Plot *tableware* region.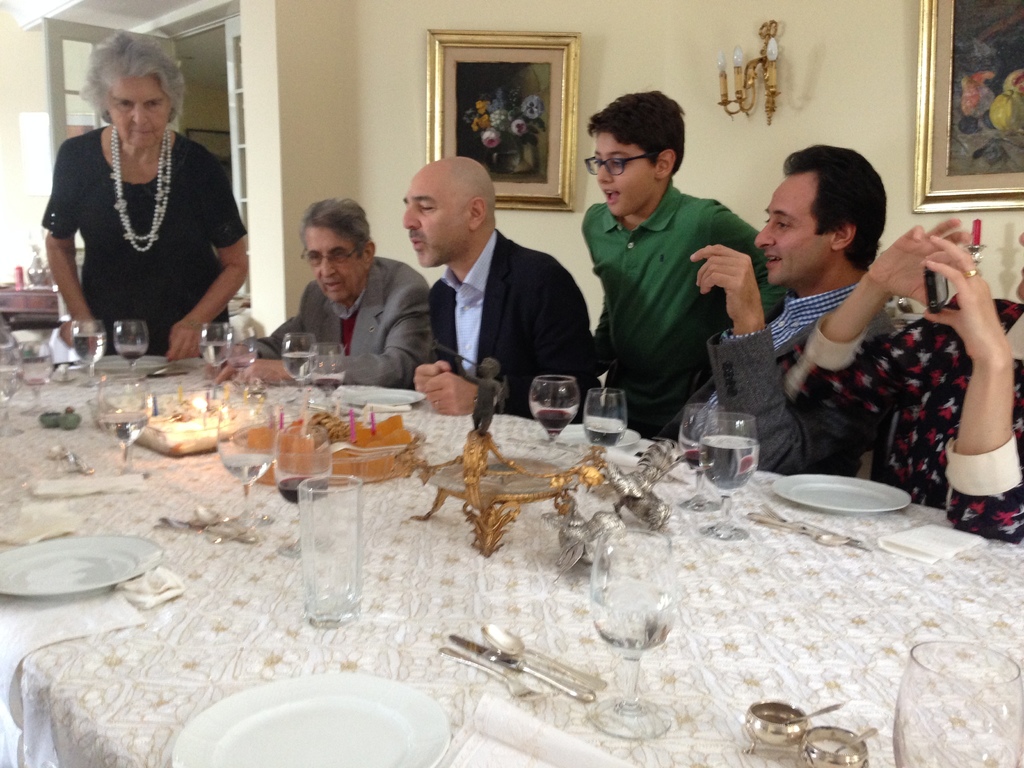
Plotted at pyautogui.locateOnScreen(273, 420, 326, 566).
